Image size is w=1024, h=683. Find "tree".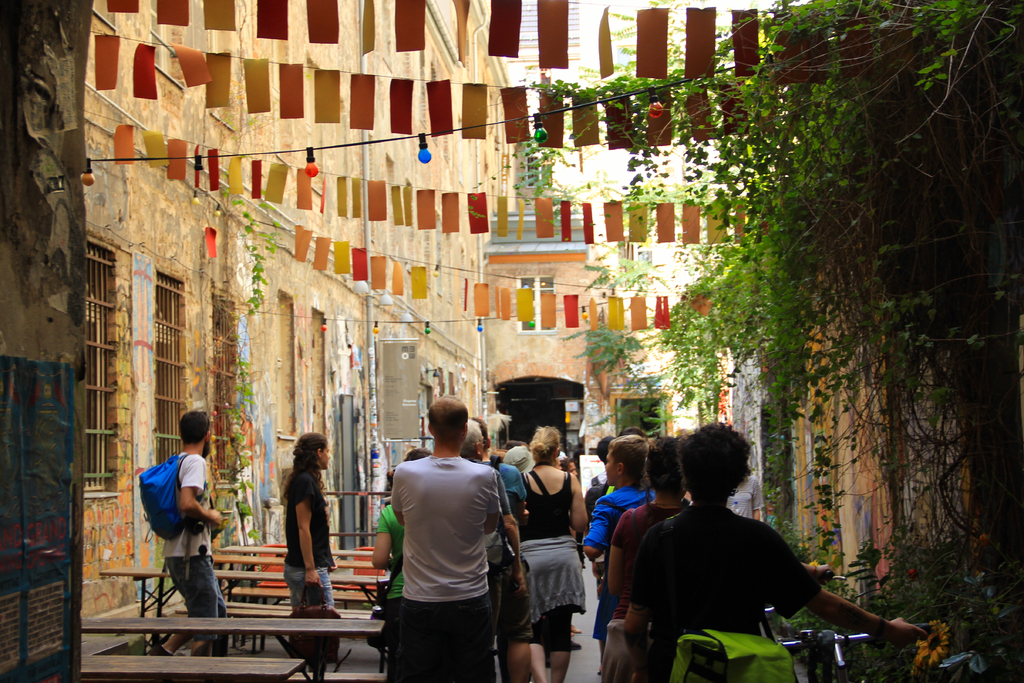
box(462, 0, 1023, 682).
